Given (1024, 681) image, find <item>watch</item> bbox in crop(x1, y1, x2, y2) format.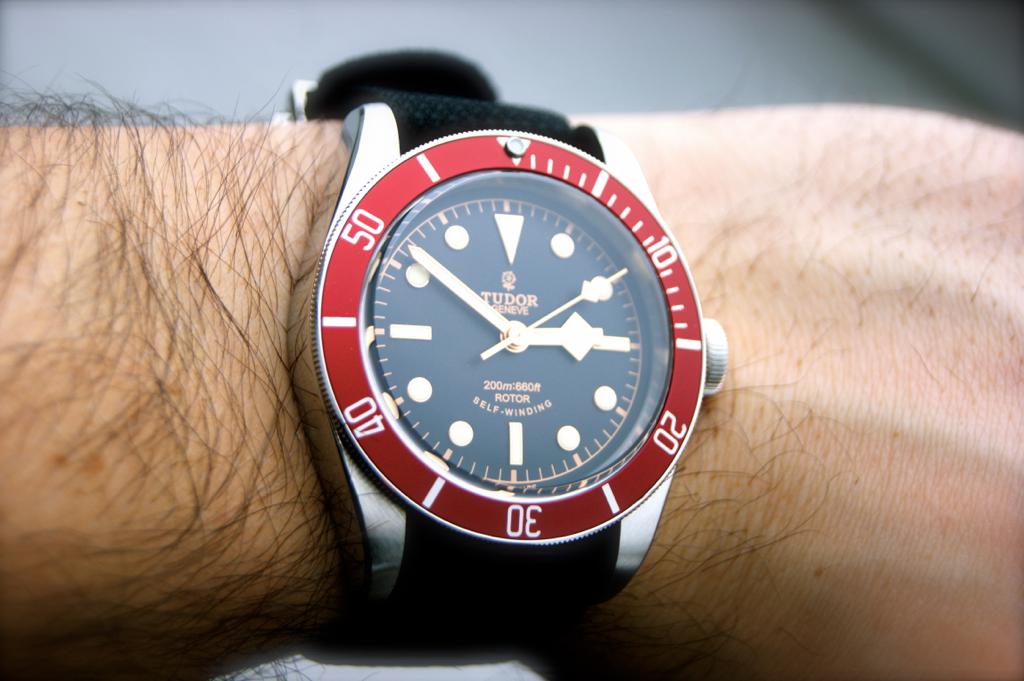
crop(269, 46, 725, 666).
